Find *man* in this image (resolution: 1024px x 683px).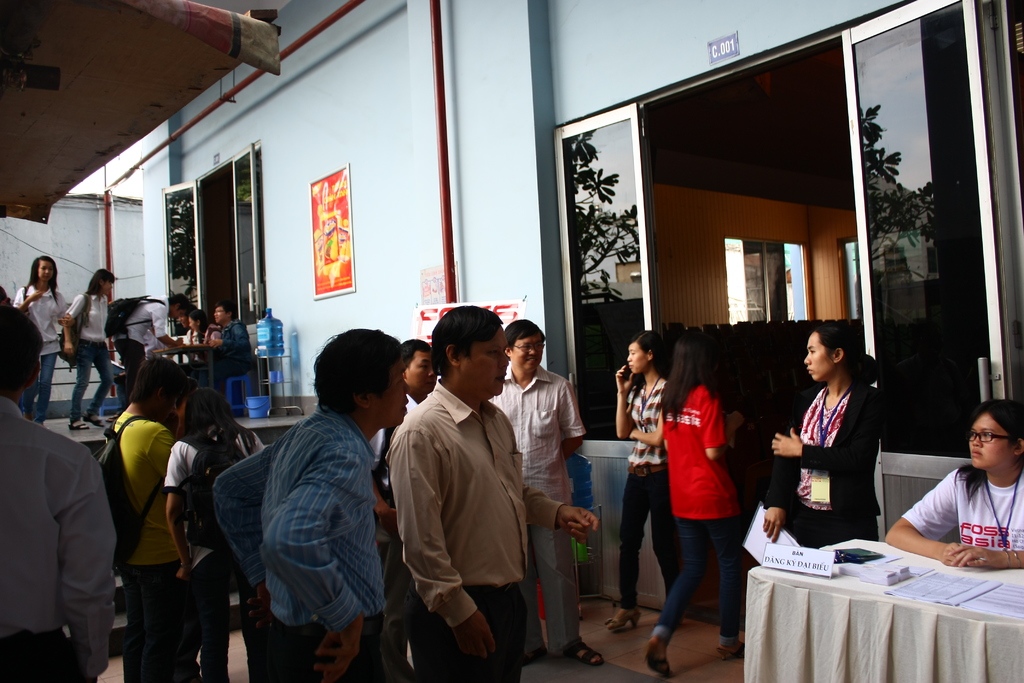
207 304 283 392.
